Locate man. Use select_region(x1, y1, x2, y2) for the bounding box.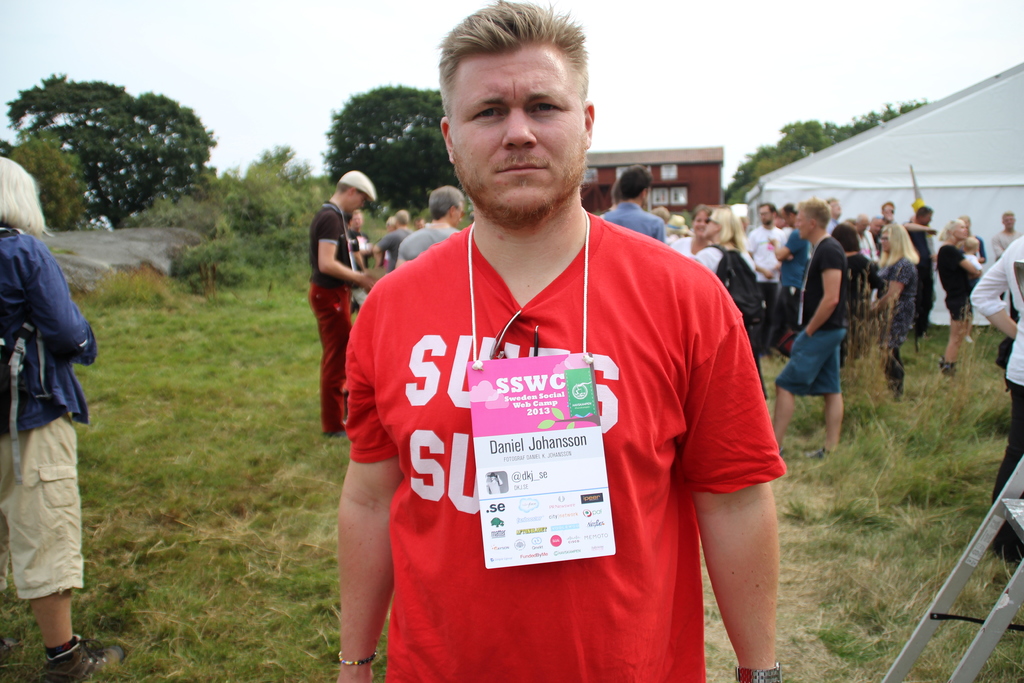
select_region(742, 204, 787, 299).
